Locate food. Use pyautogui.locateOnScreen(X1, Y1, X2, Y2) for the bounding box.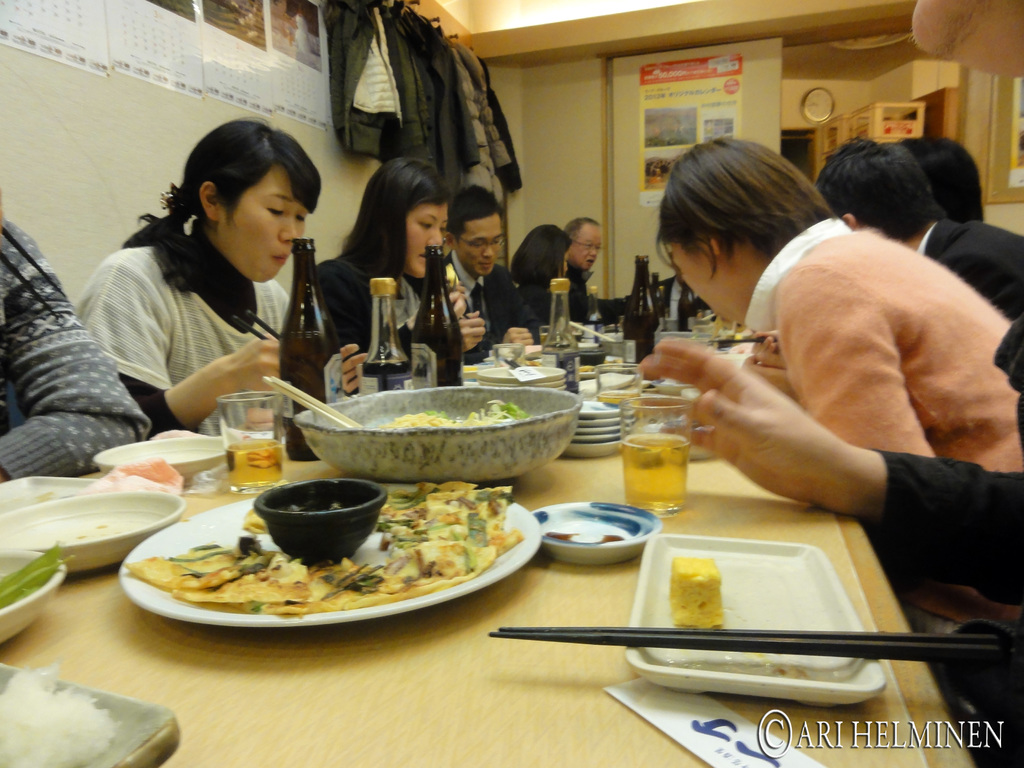
pyautogui.locateOnScreen(667, 548, 725, 627).
